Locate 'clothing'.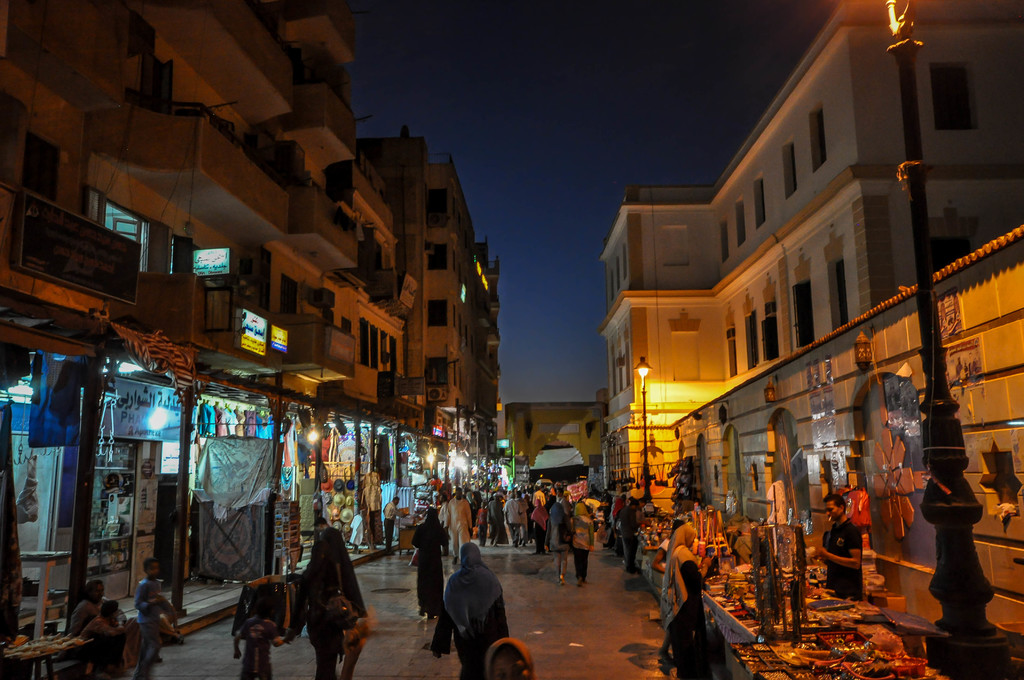
Bounding box: 504,496,531,544.
